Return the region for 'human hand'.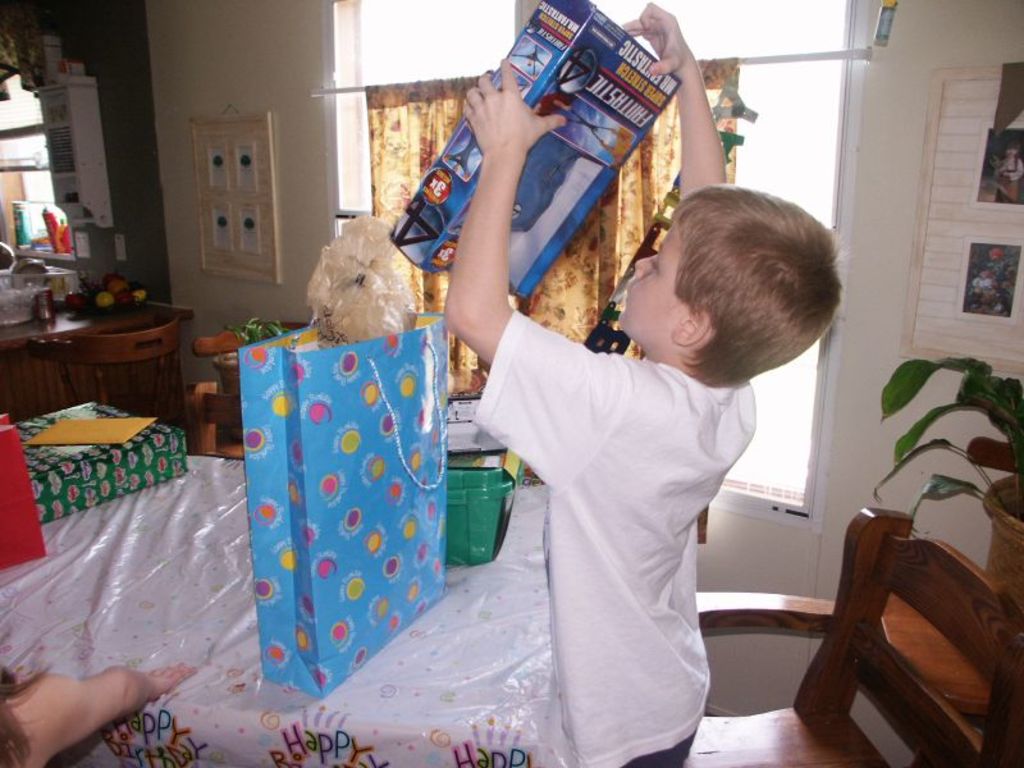
box(143, 658, 201, 698).
